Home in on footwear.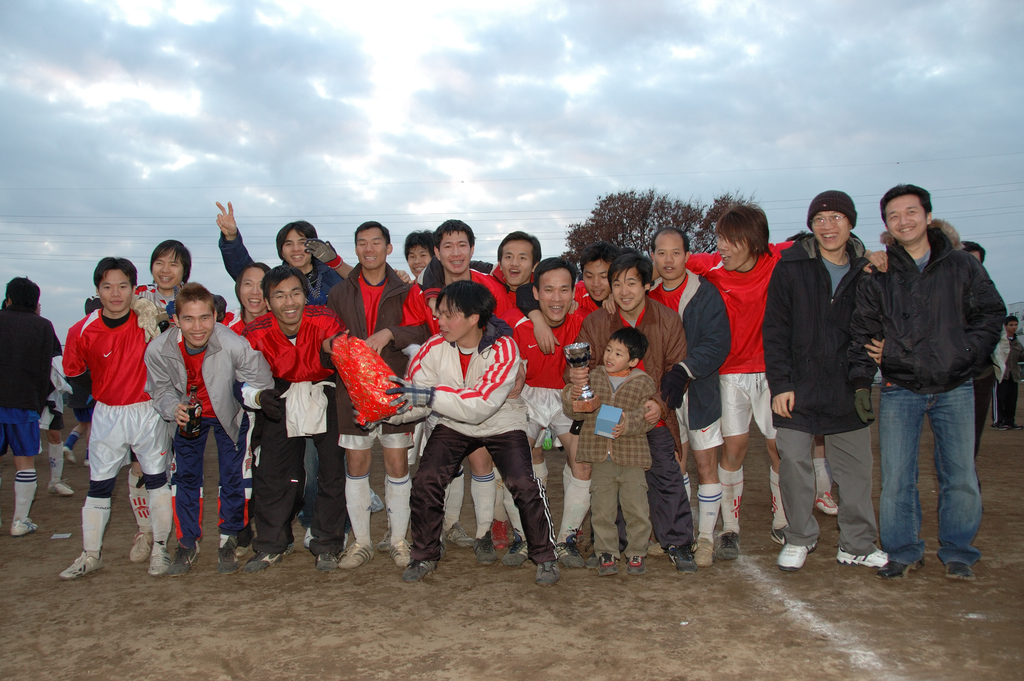
Homed in at <bbox>313, 545, 338, 573</bbox>.
